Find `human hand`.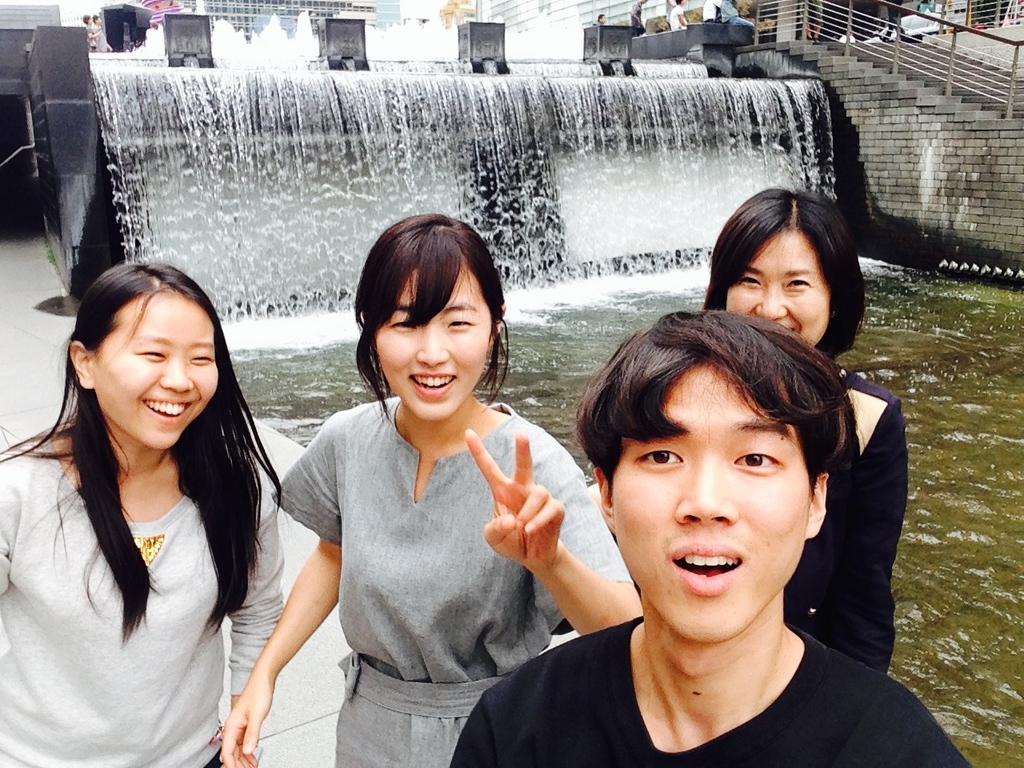
[left=219, top=686, right=275, bottom=767].
